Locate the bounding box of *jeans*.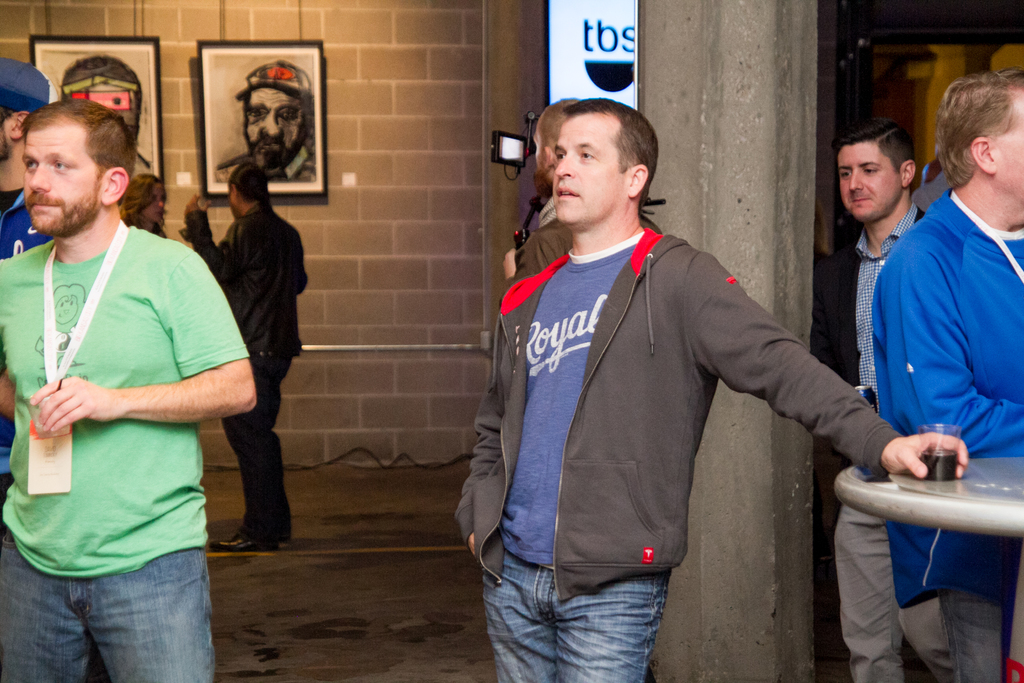
Bounding box: <region>219, 362, 290, 543</region>.
